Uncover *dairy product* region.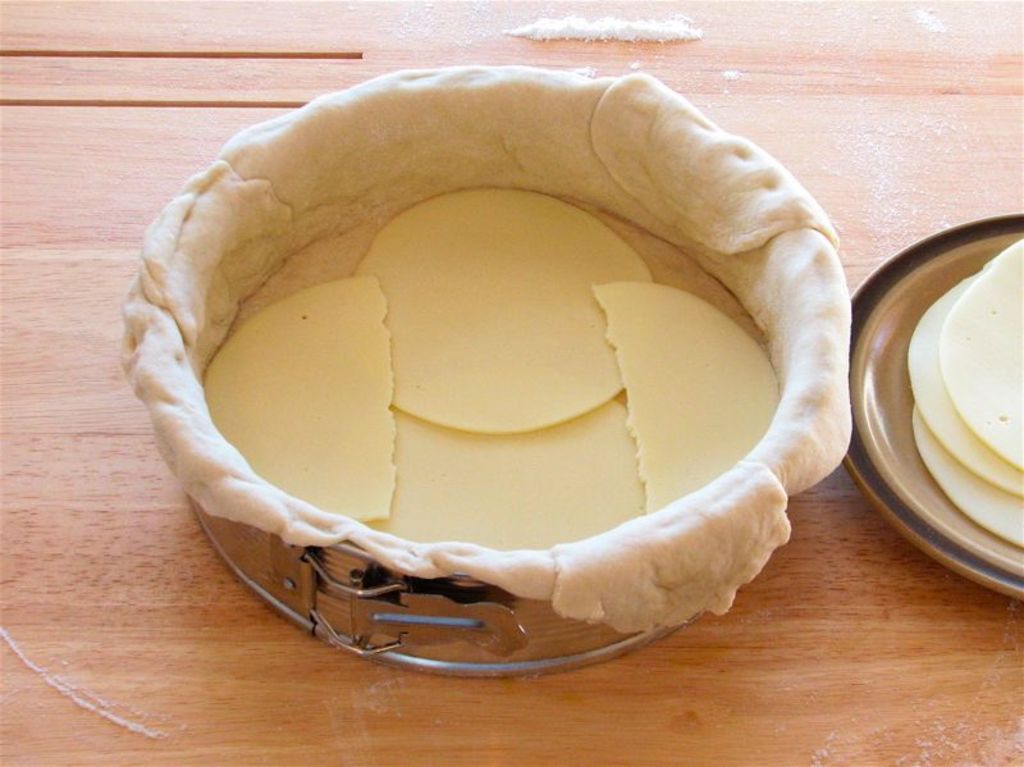
Uncovered: crop(200, 282, 393, 526).
